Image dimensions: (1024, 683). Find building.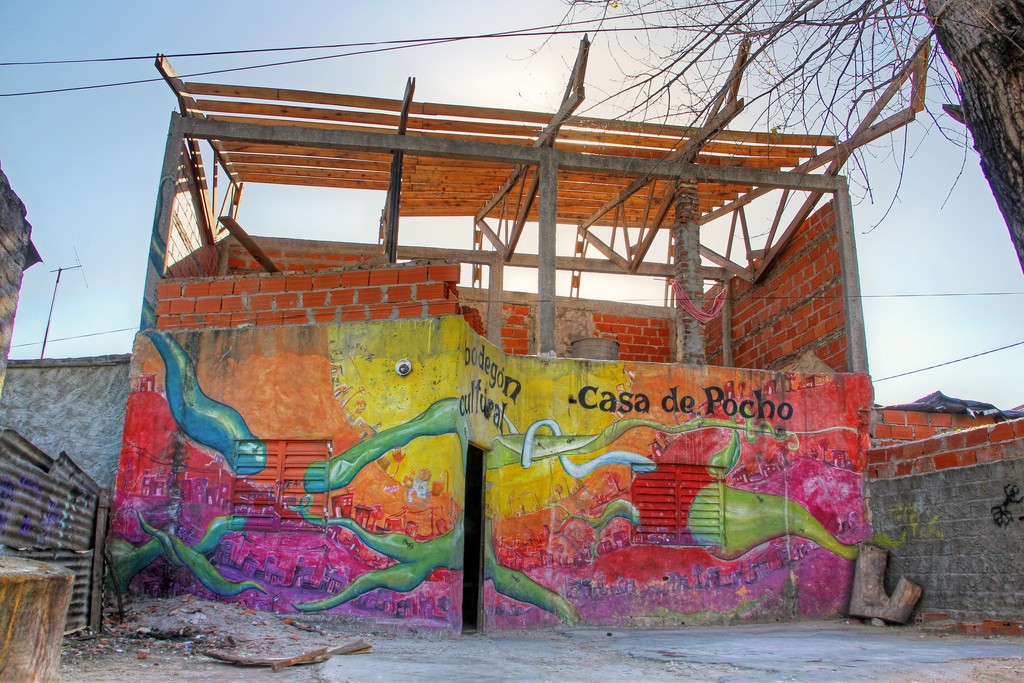
left=106, top=31, right=930, bottom=641.
